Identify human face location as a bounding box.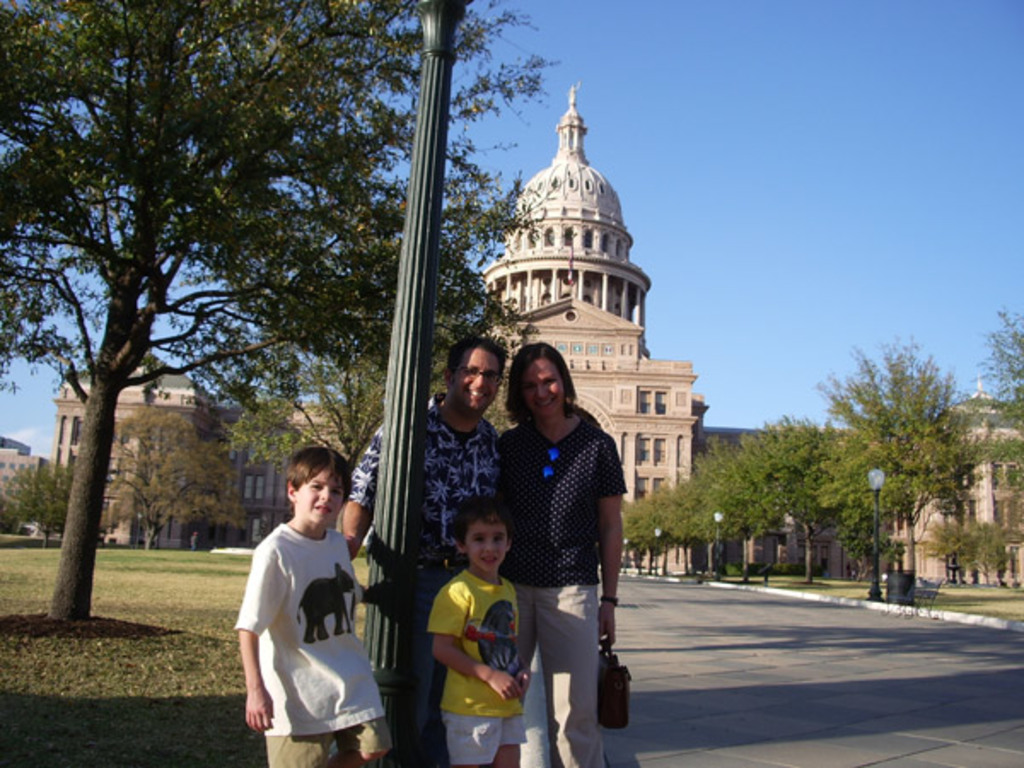
{"left": 519, "top": 357, "right": 570, "bottom": 422}.
